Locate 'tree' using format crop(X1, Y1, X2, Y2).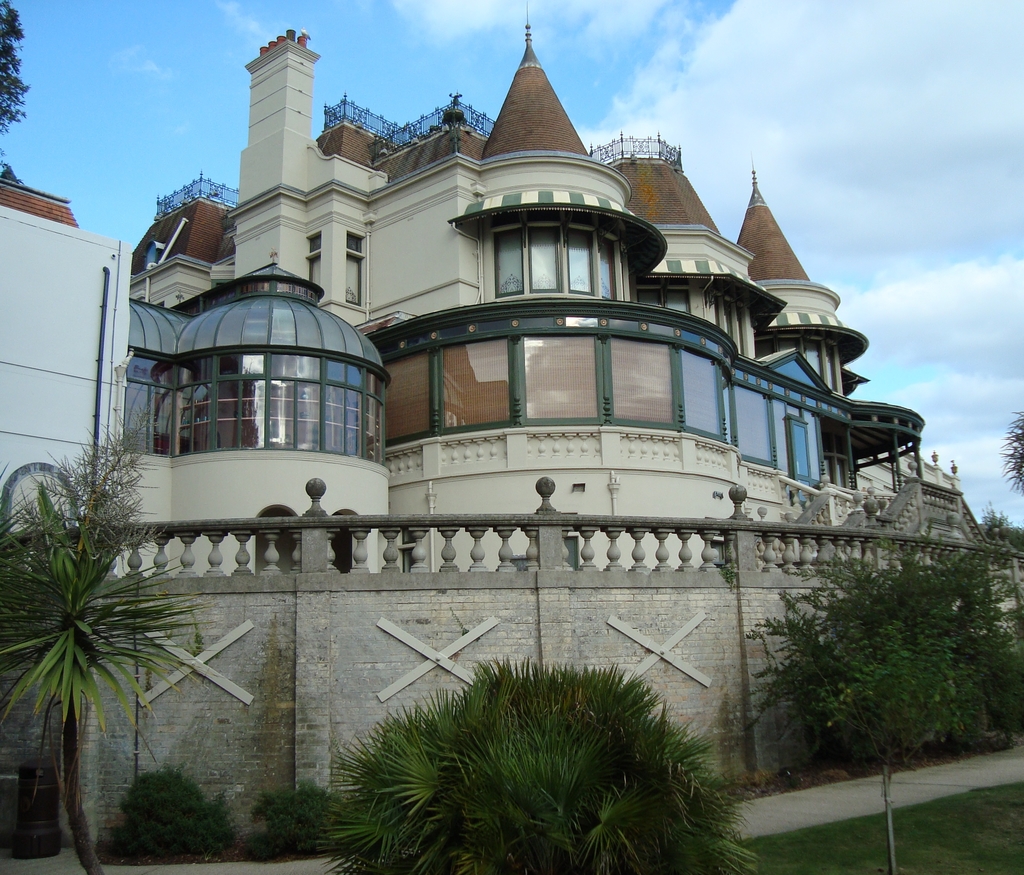
crop(325, 653, 753, 874).
